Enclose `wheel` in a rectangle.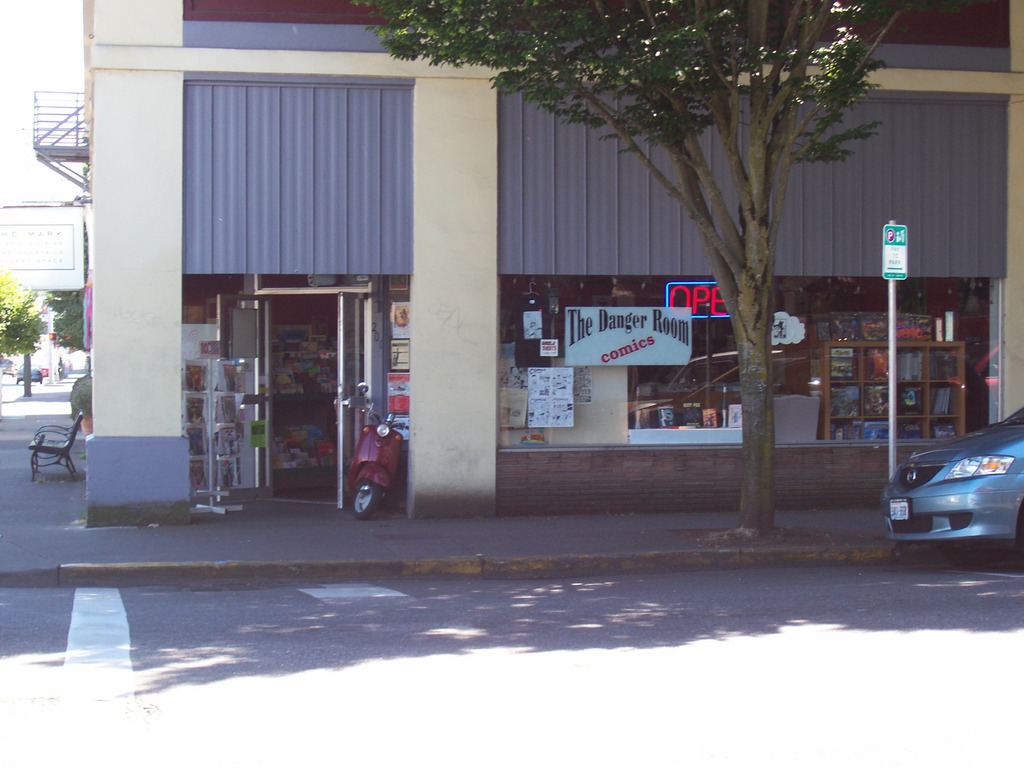
[352,479,382,519].
